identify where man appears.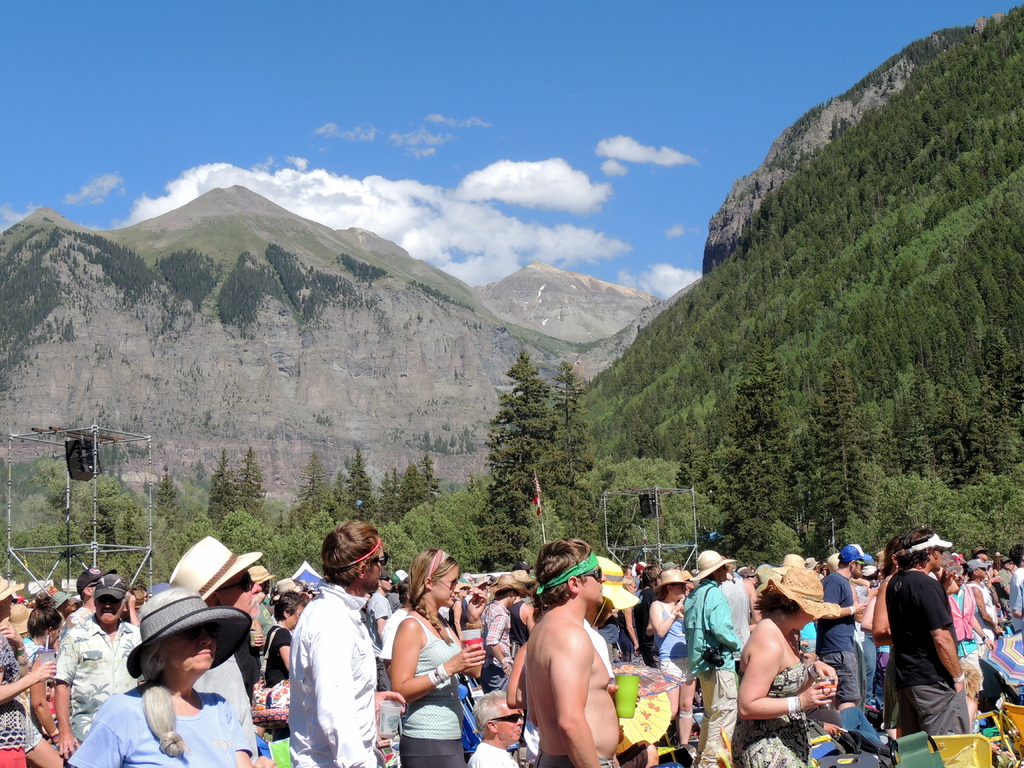
Appears at select_region(999, 556, 1014, 617).
